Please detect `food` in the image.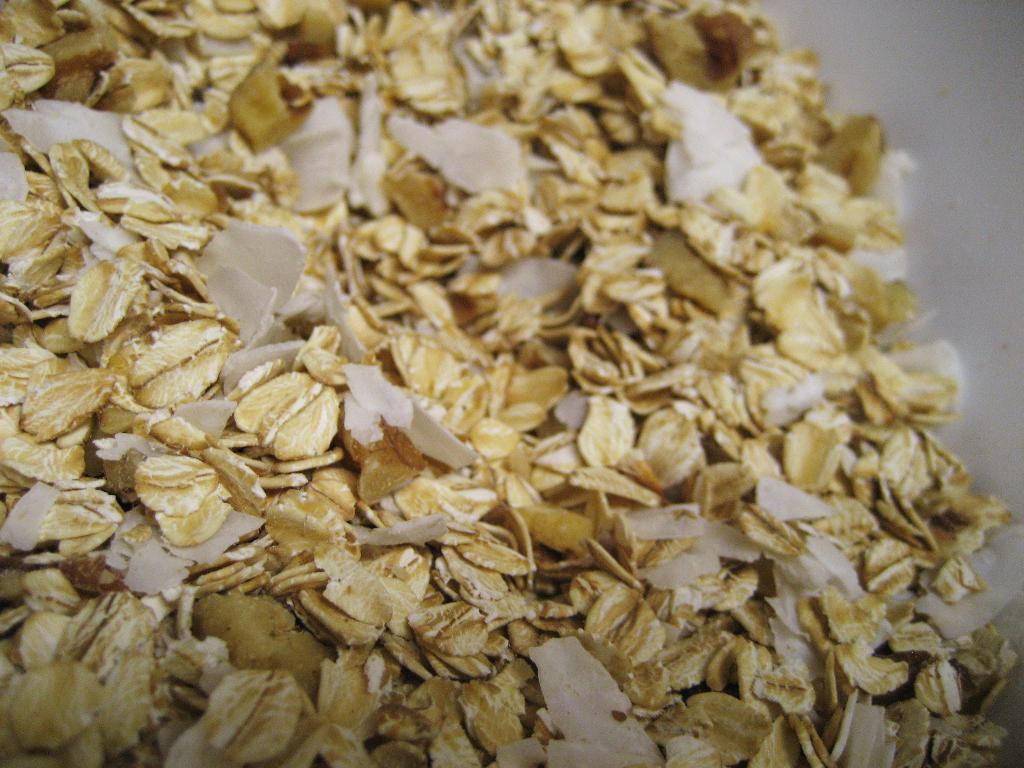
bbox=[39, 0, 963, 743].
